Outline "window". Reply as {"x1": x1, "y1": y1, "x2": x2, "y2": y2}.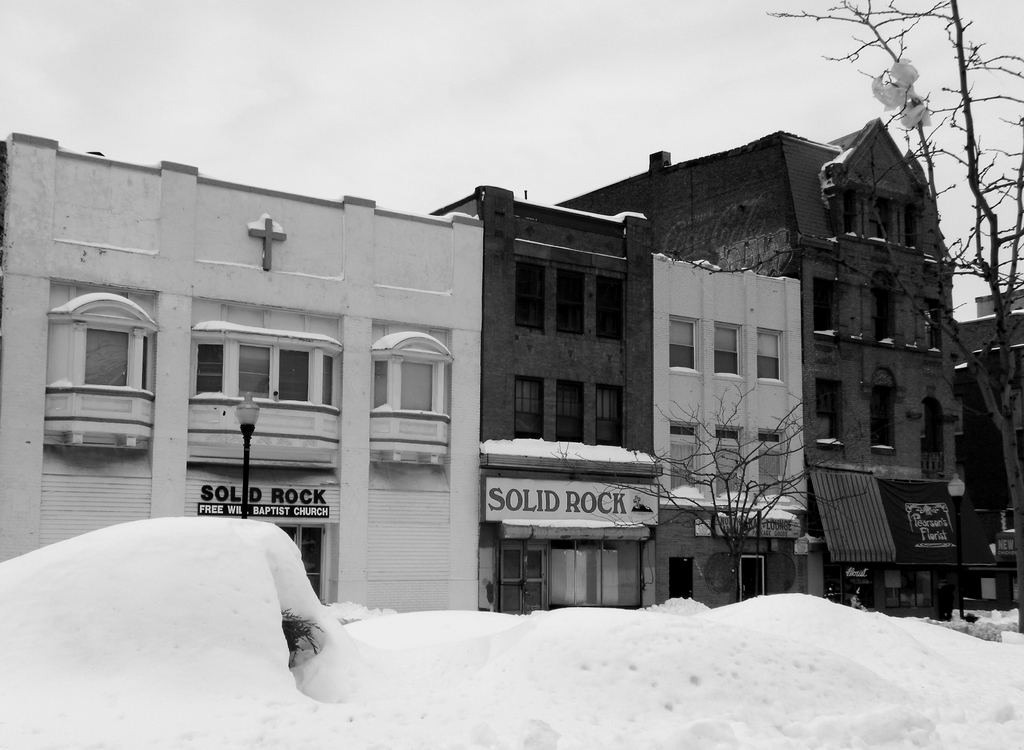
{"x1": 760, "y1": 428, "x2": 790, "y2": 498}.
